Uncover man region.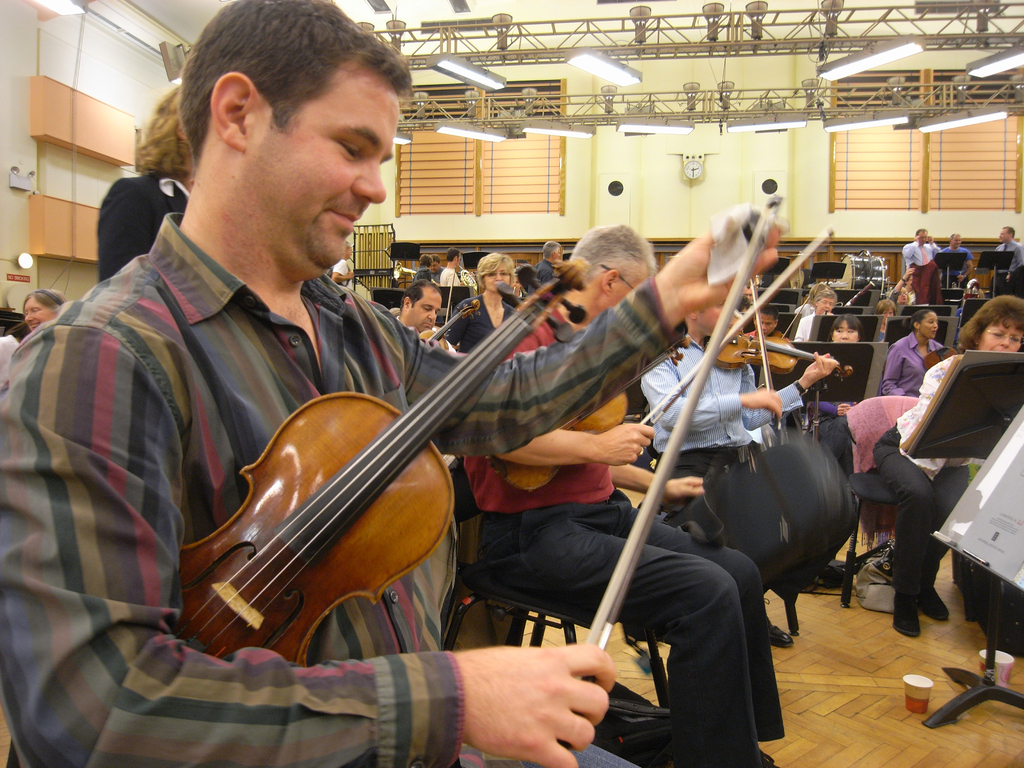
Uncovered: [990,225,1017,255].
